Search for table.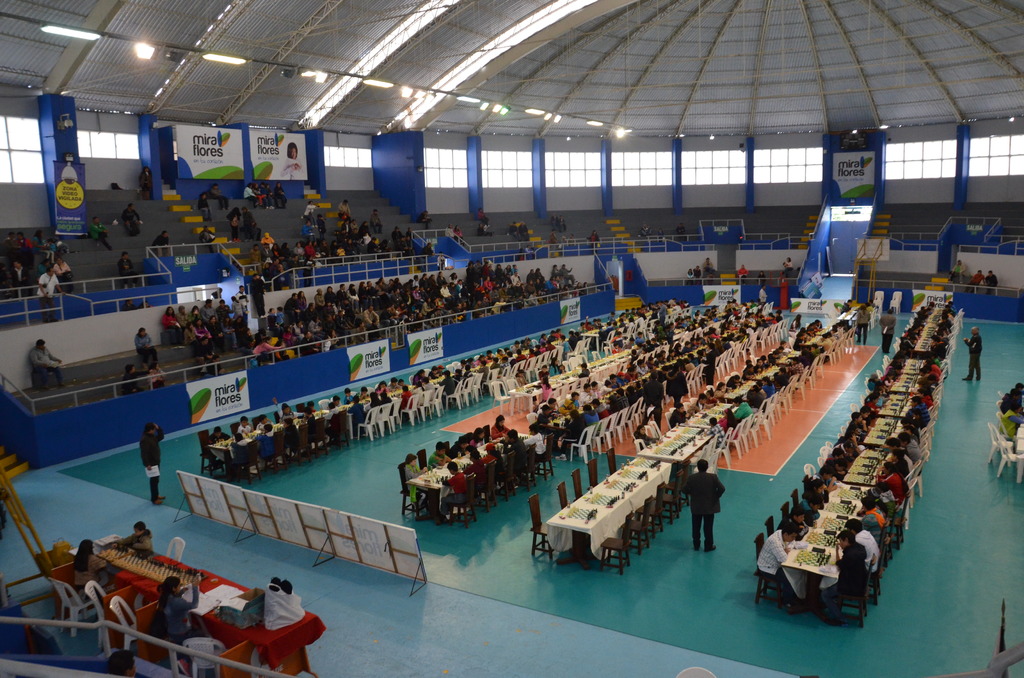
Found at bbox(721, 326, 741, 347).
